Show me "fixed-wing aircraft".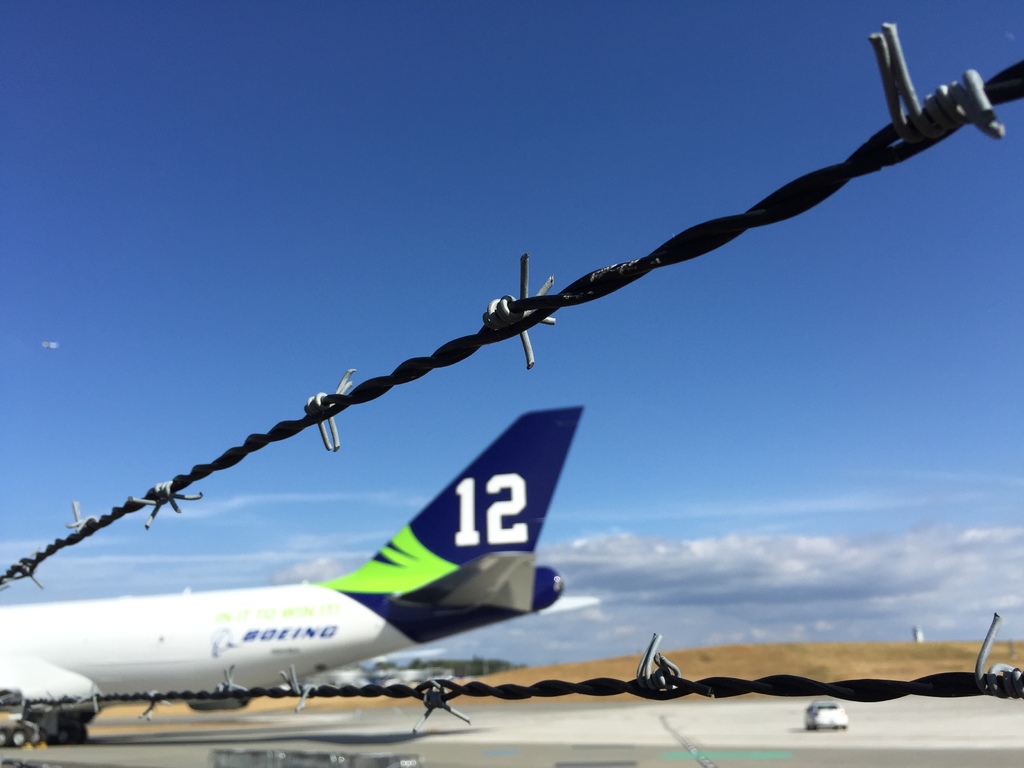
"fixed-wing aircraft" is here: x1=0 y1=388 x2=582 y2=760.
